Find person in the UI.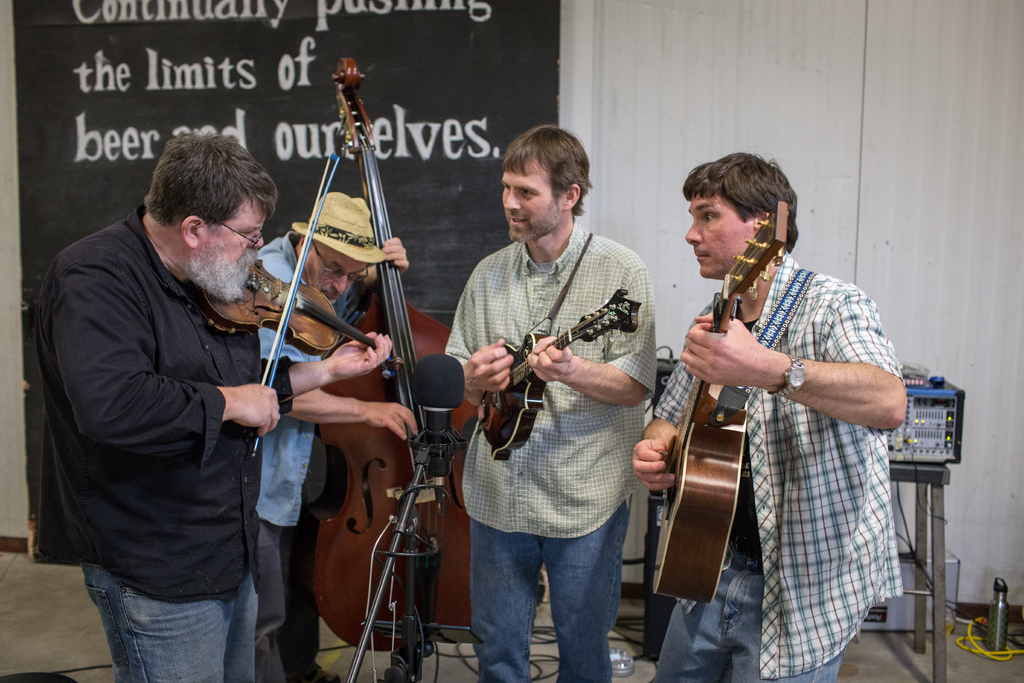
UI element at bbox(39, 126, 309, 682).
